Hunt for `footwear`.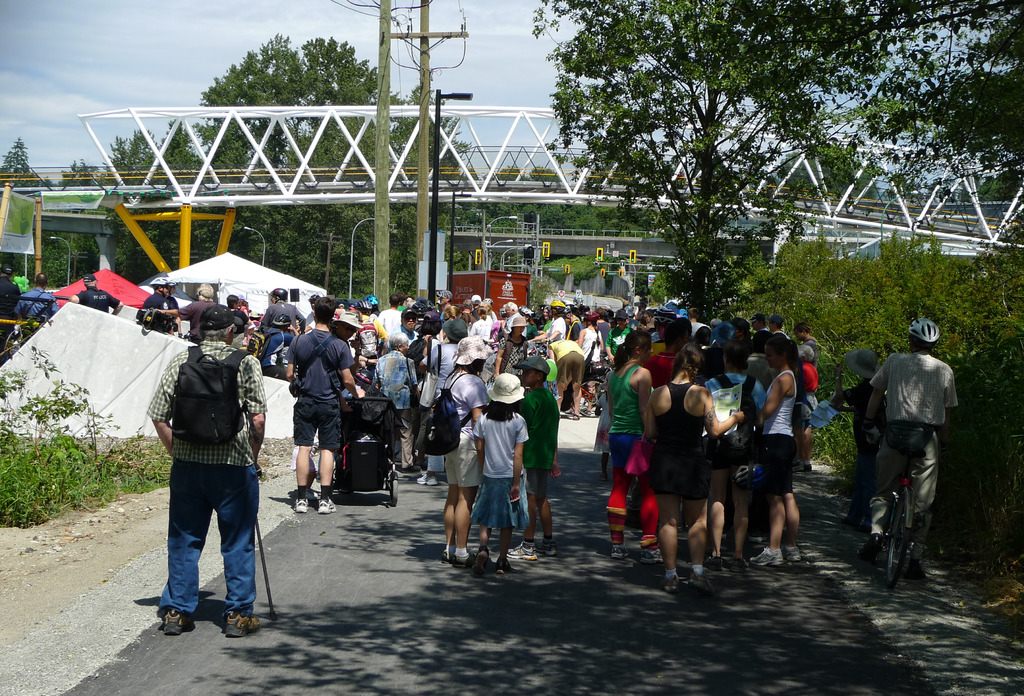
Hunted down at detection(452, 551, 473, 567).
